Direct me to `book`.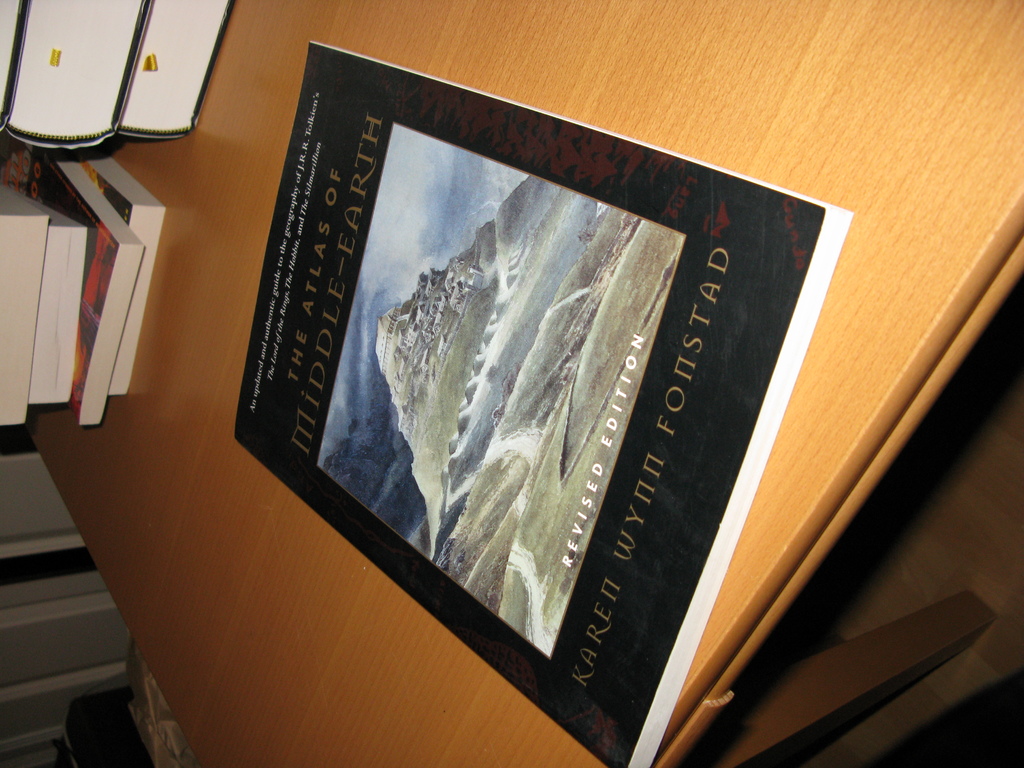
Direction: (202, 71, 961, 724).
